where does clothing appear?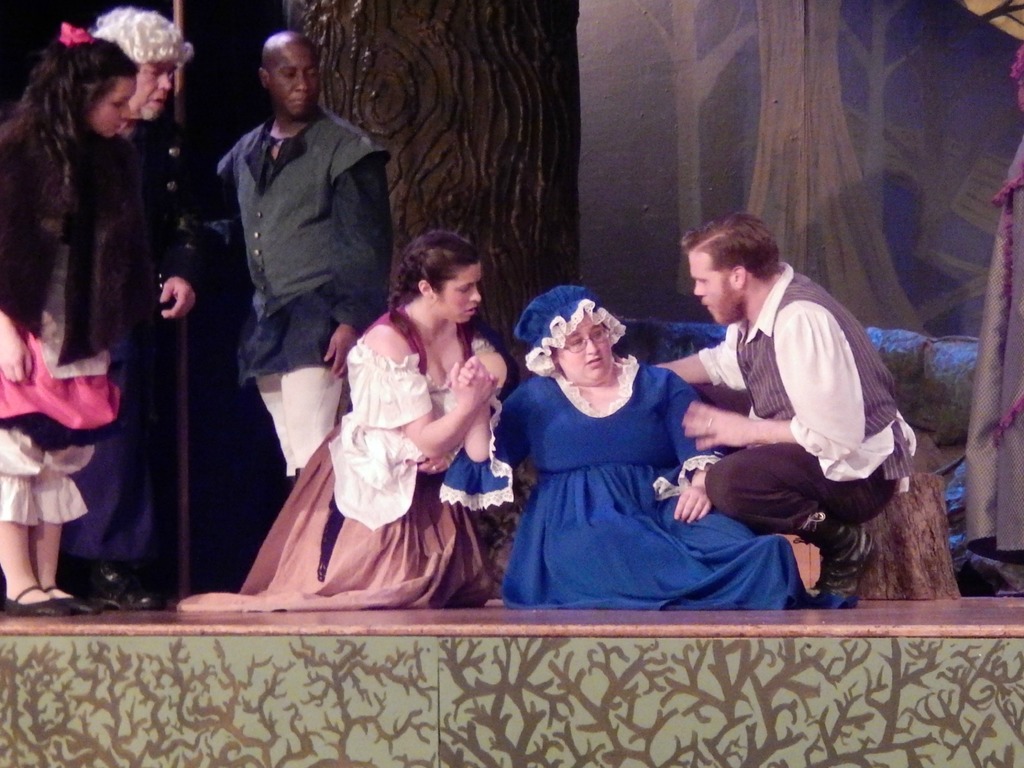
Appears at x1=179 y1=315 x2=520 y2=607.
